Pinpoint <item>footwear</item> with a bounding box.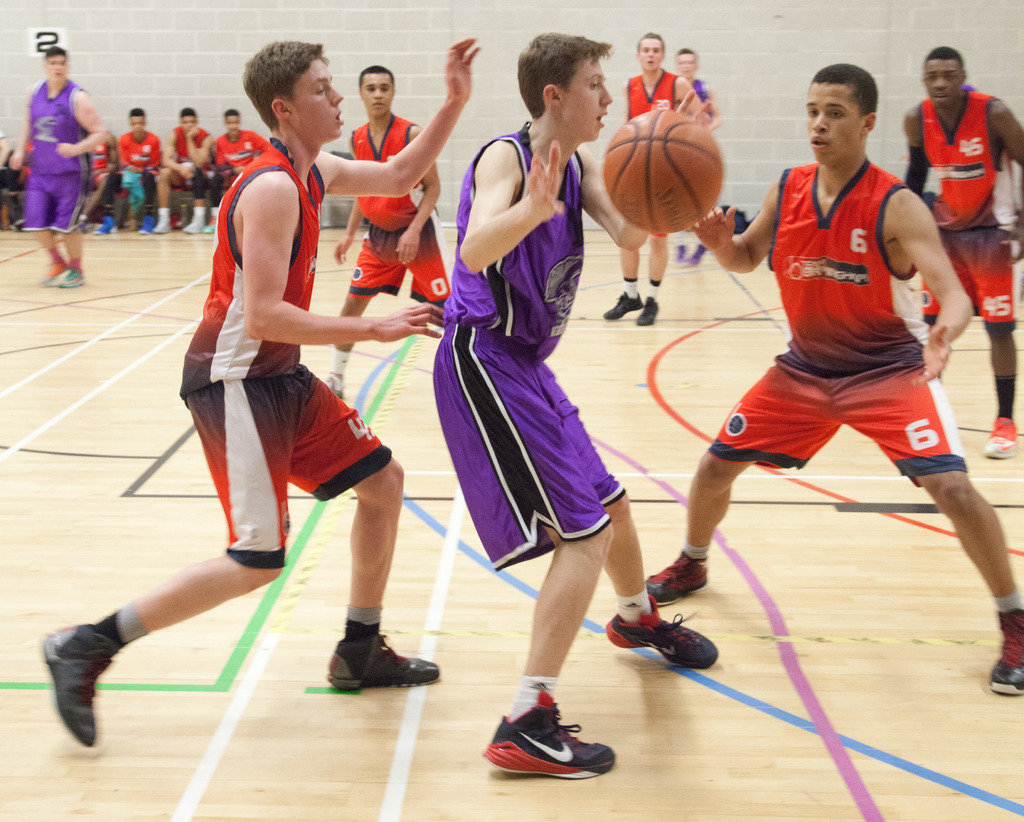
select_region(982, 418, 1018, 456).
